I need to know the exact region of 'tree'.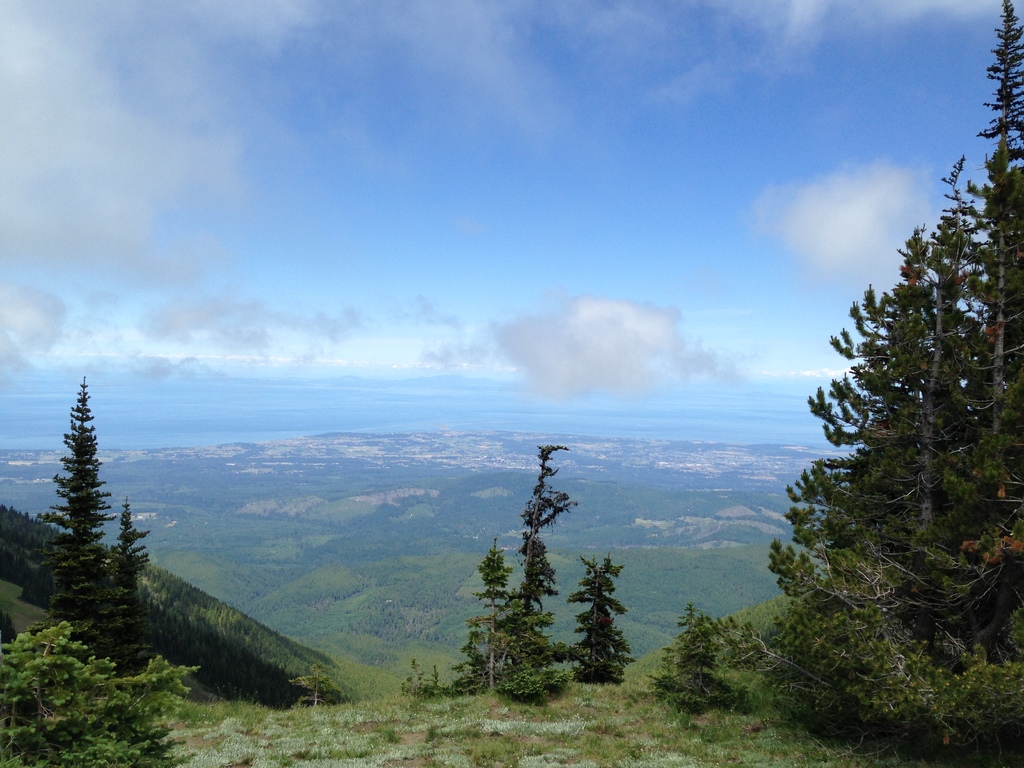
Region: l=27, t=374, r=157, b=682.
